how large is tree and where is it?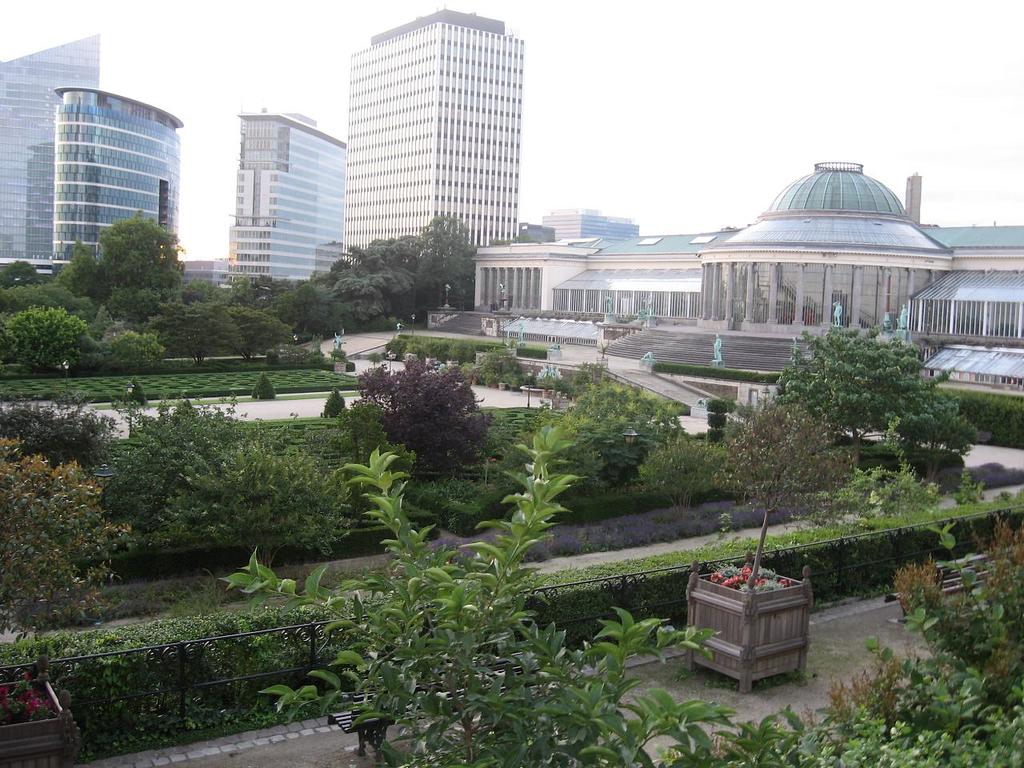
Bounding box: crop(0, 309, 98, 373).
